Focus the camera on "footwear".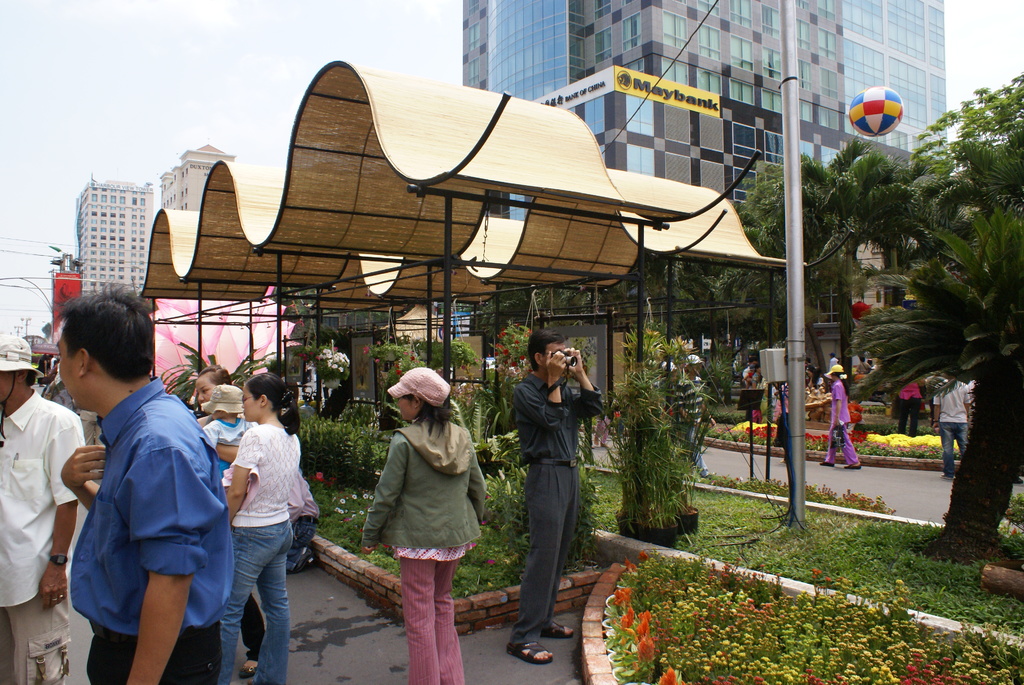
Focus region: bbox=(941, 473, 953, 478).
